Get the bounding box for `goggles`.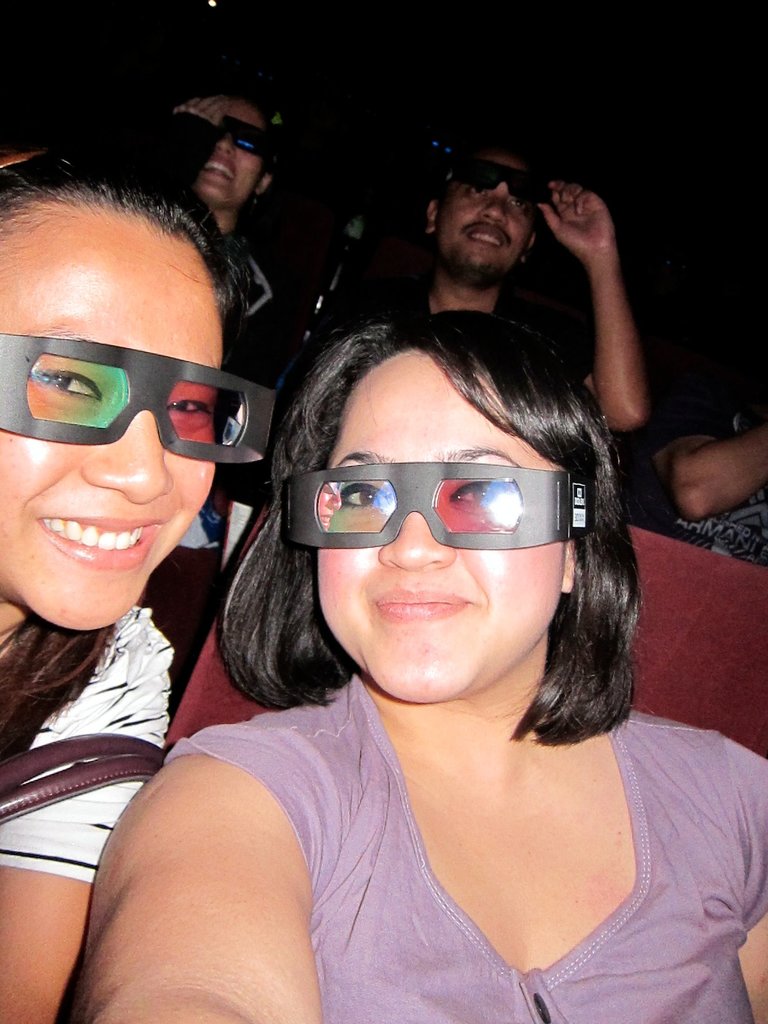
BBox(280, 452, 588, 554).
